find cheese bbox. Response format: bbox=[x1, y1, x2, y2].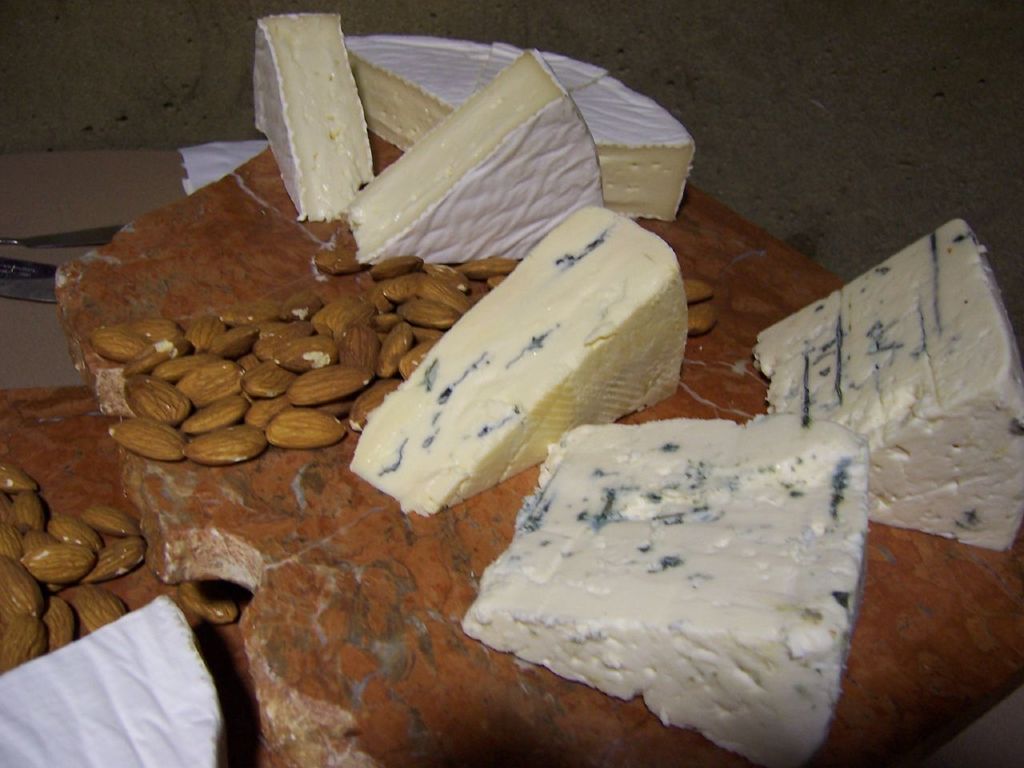
bbox=[0, 595, 222, 767].
